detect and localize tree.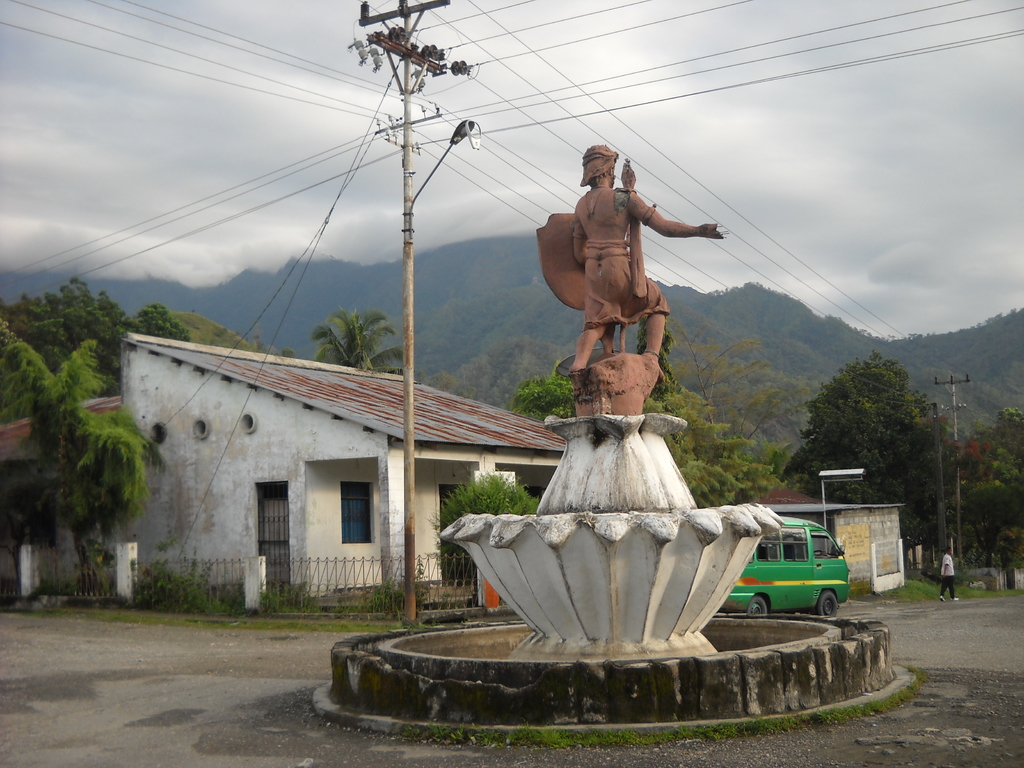
Localized at 313 301 415 378.
